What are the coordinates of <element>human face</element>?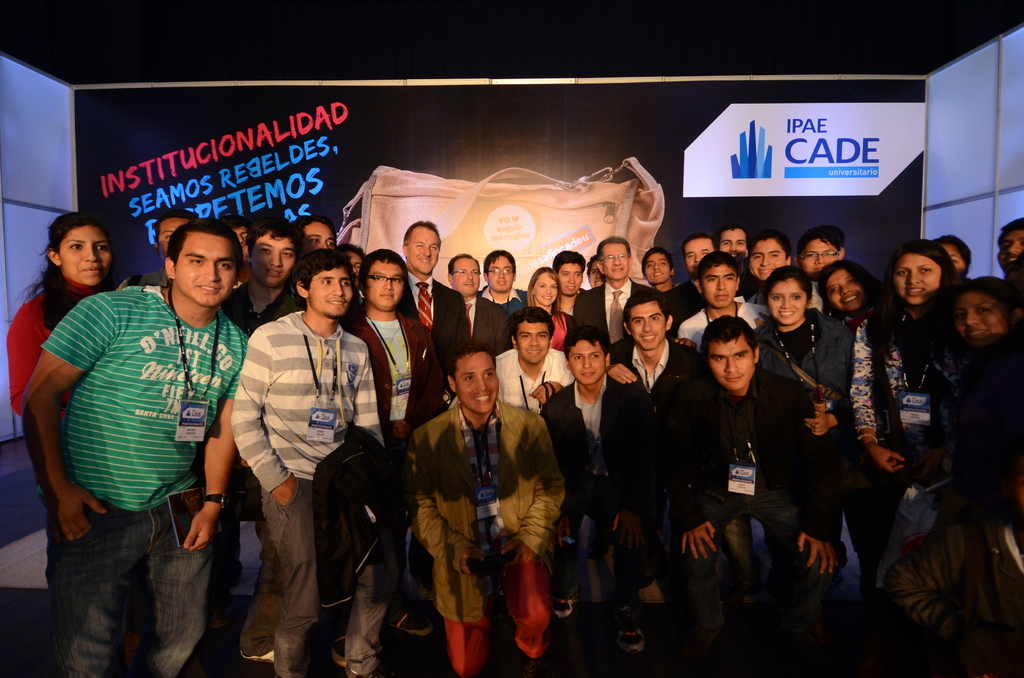
box=[362, 261, 409, 313].
